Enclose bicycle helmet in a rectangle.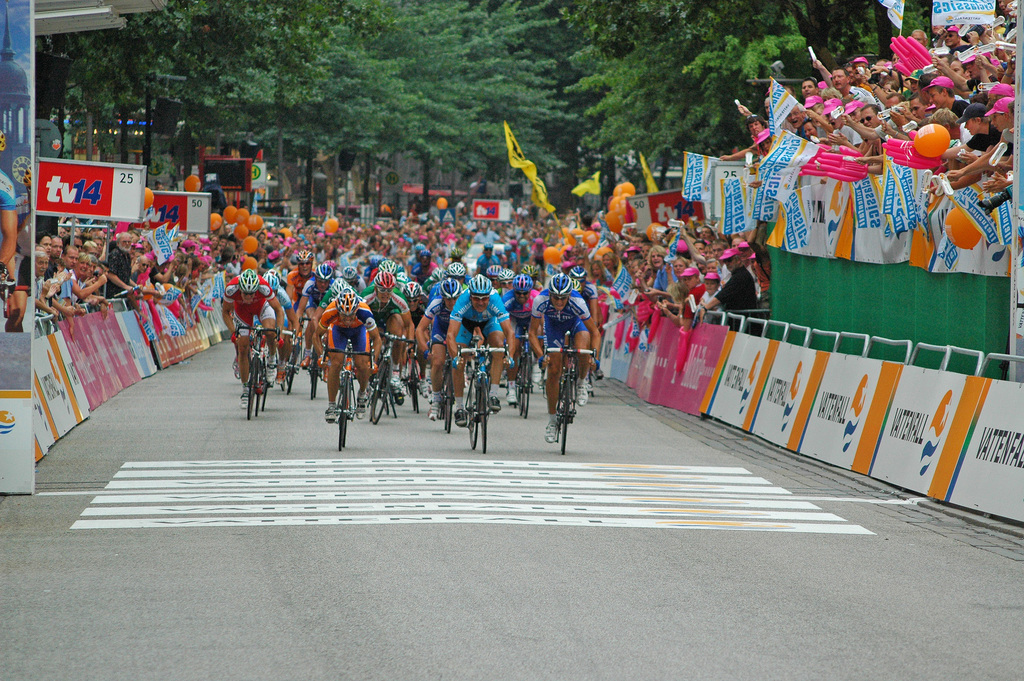
locate(547, 275, 570, 299).
